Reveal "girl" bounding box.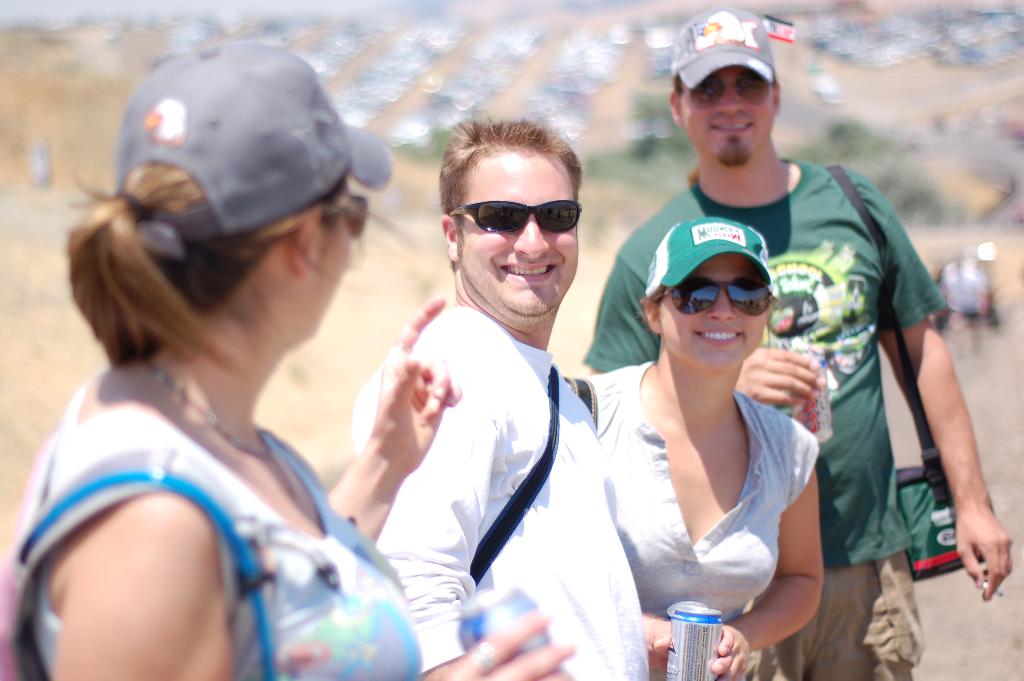
Revealed: <bbox>590, 221, 821, 680</bbox>.
